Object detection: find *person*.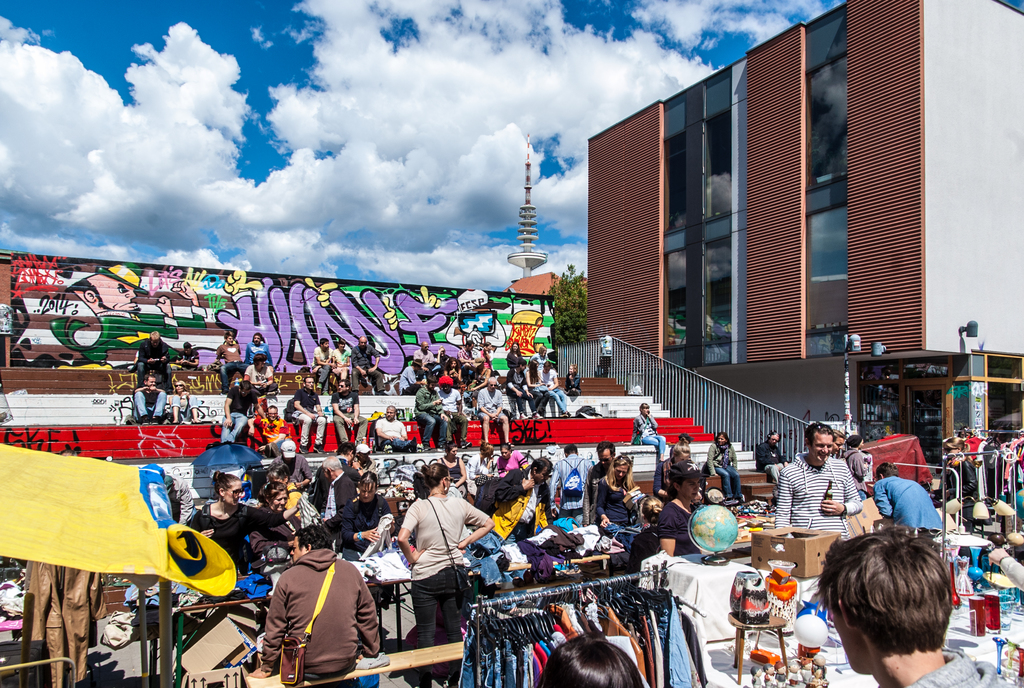
(292,377,329,454).
